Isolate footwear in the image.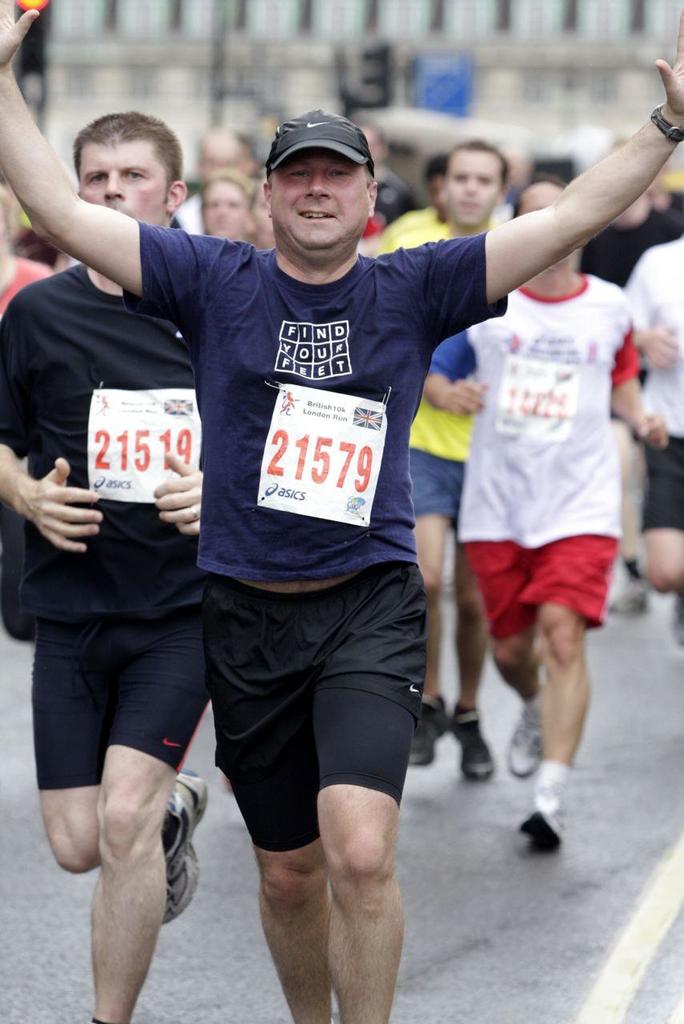
Isolated region: bbox=[454, 707, 494, 789].
